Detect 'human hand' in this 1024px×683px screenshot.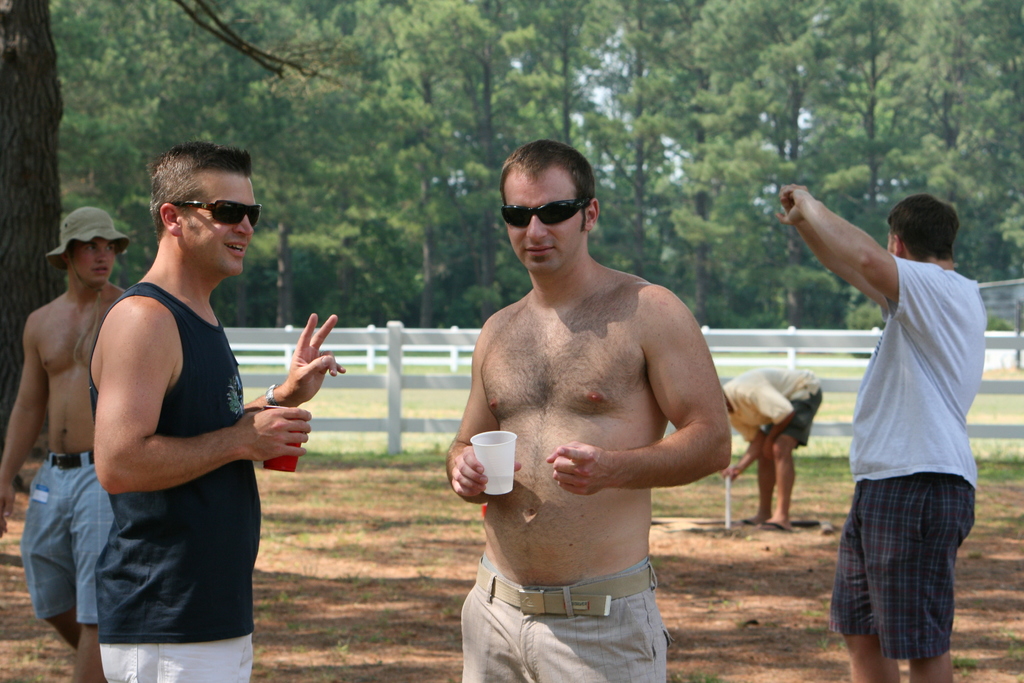
Detection: (x1=278, y1=309, x2=348, y2=404).
